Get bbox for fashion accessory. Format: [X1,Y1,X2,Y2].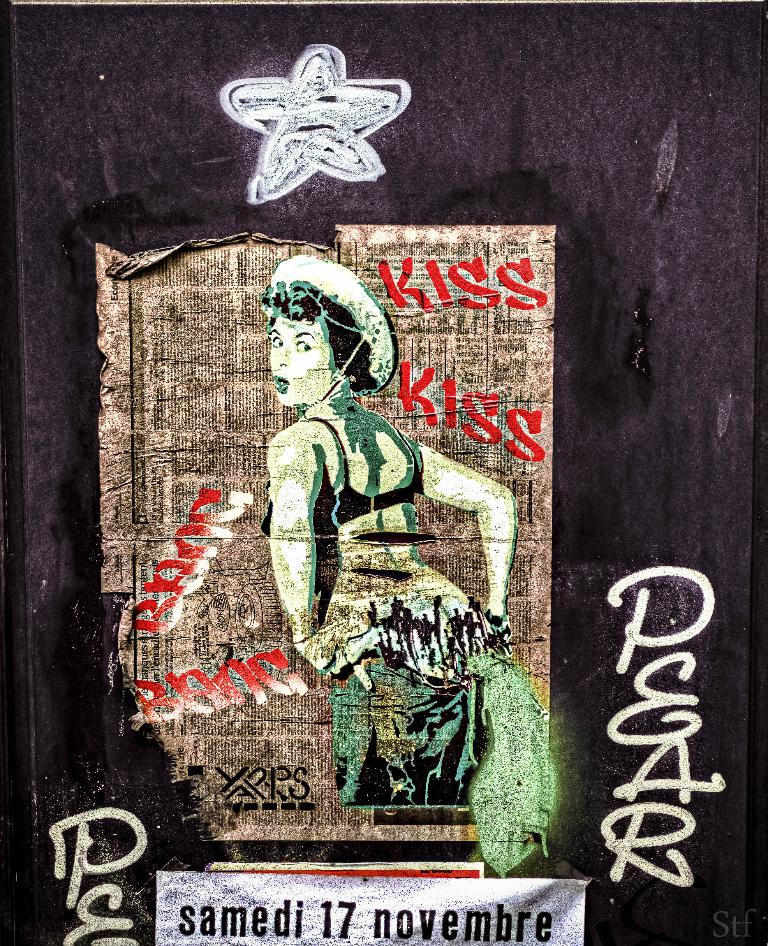
[270,257,401,402].
